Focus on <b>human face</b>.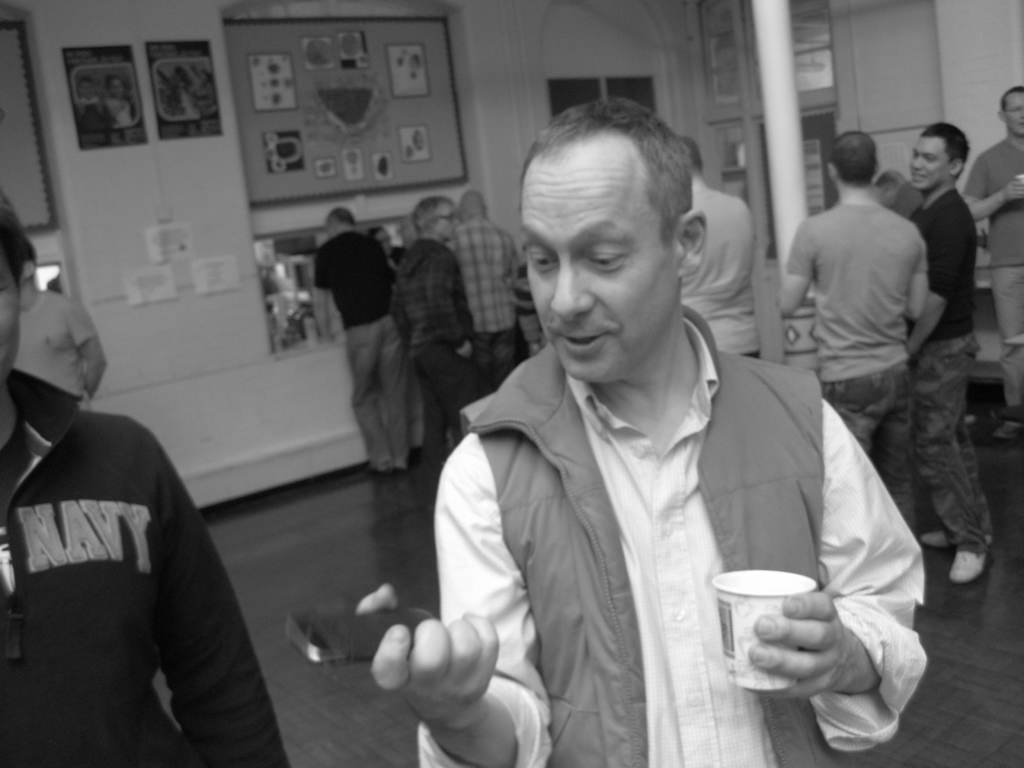
Focused at bbox=[910, 138, 951, 189].
